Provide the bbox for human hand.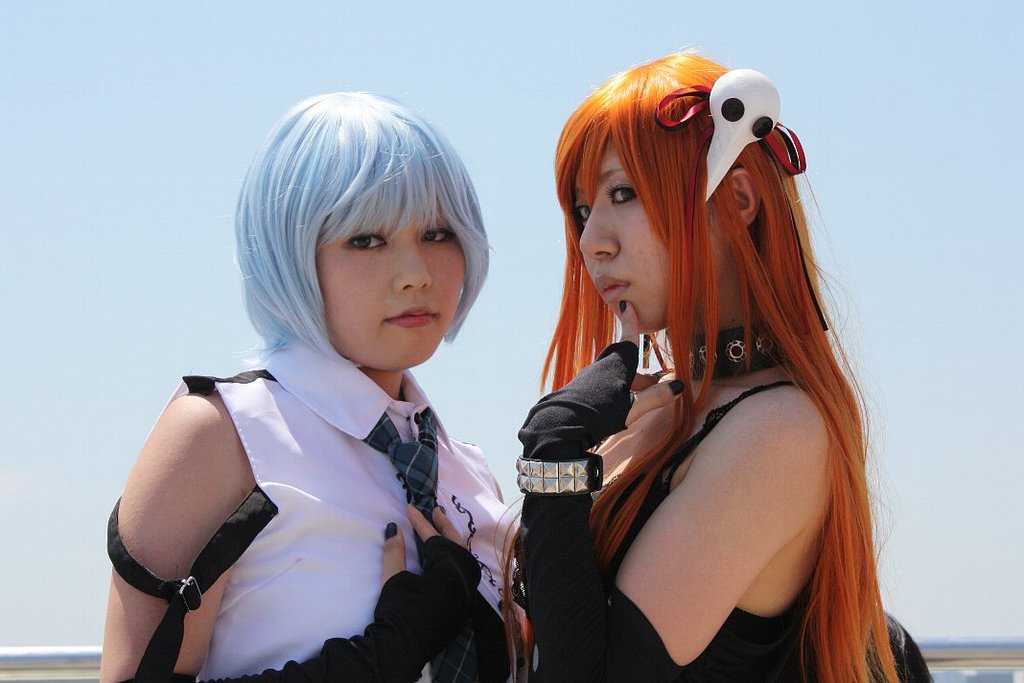
crop(555, 294, 686, 452).
